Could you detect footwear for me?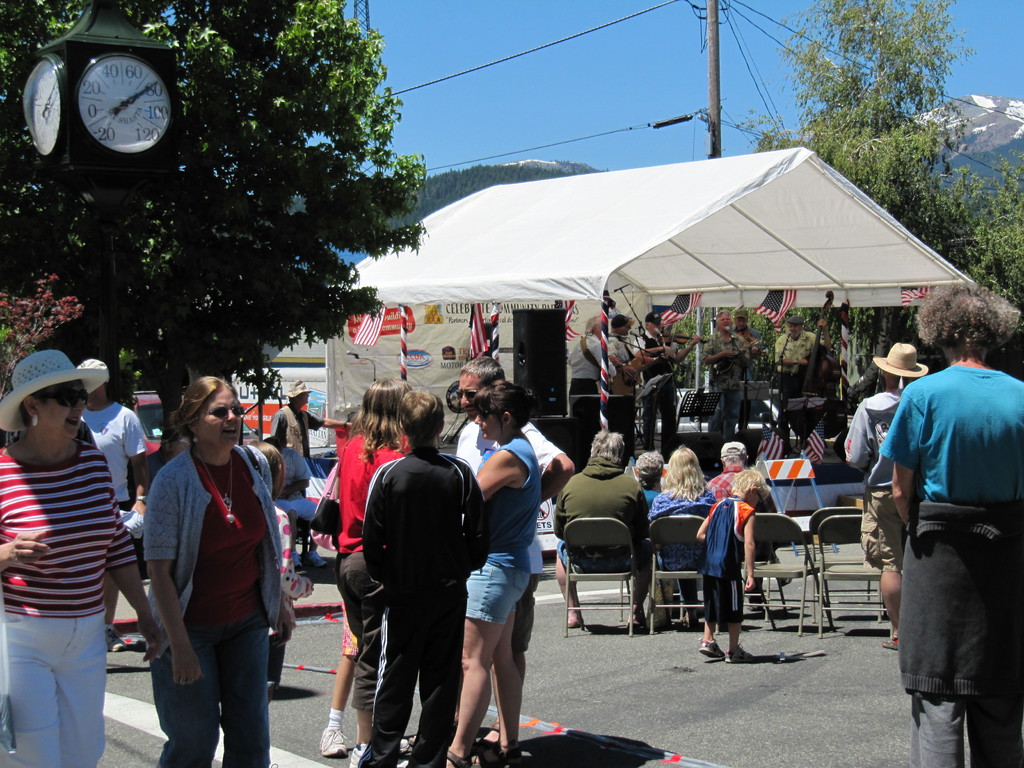
Detection result: crop(314, 725, 344, 753).
